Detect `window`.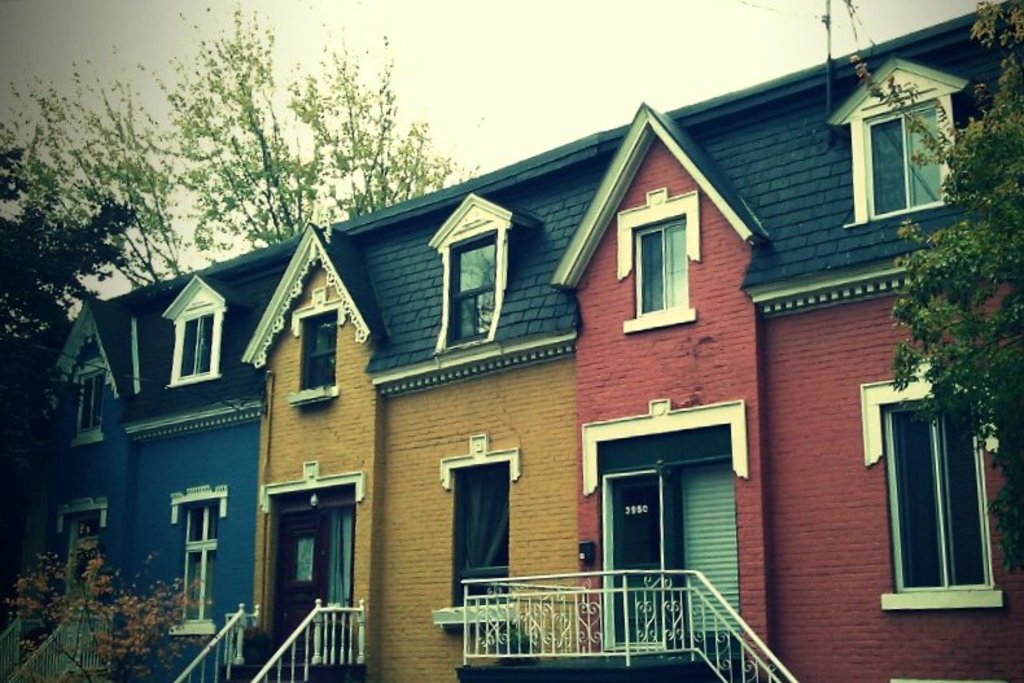
Detected at locate(176, 498, 223, 623).
